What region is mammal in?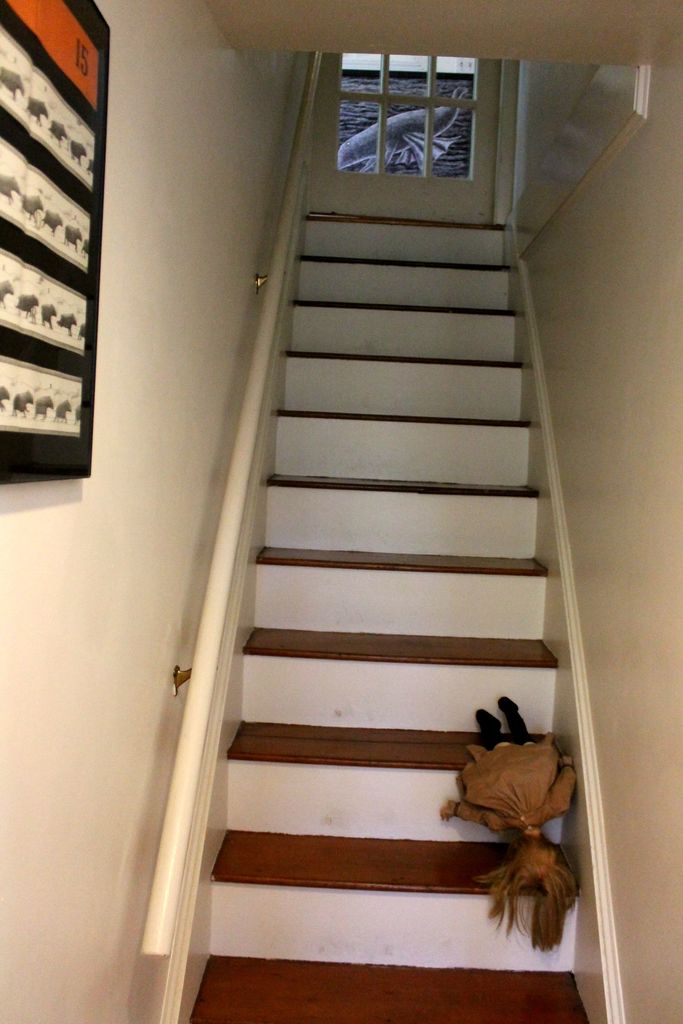
<region>441, 702, 579, 902</region>.
